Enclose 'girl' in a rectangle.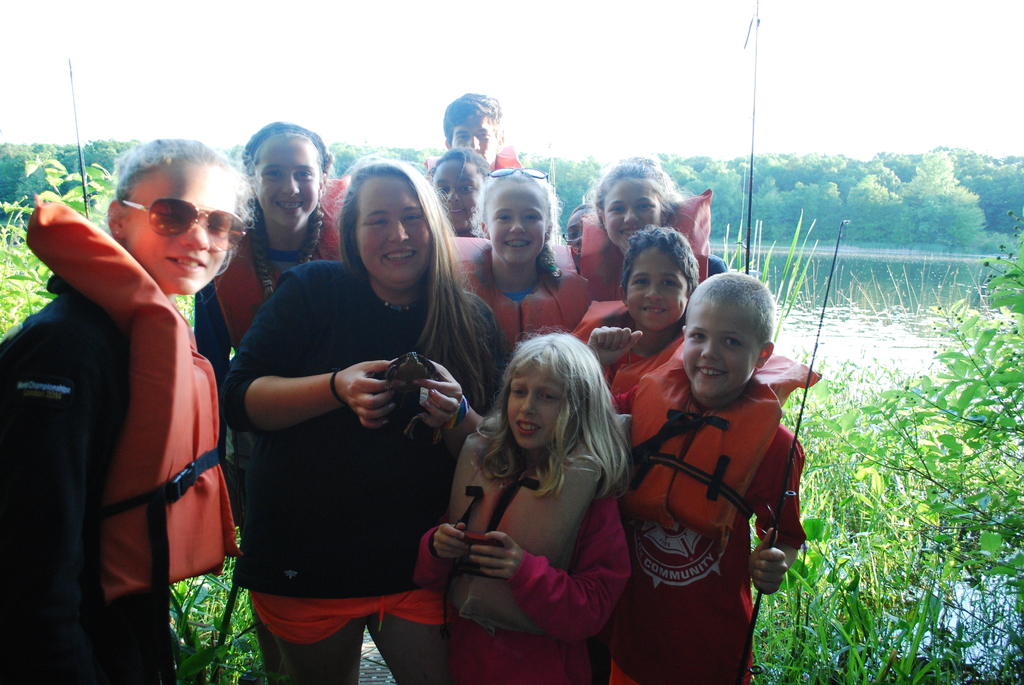
[left=0, top=131, right=214, bottom=684].
